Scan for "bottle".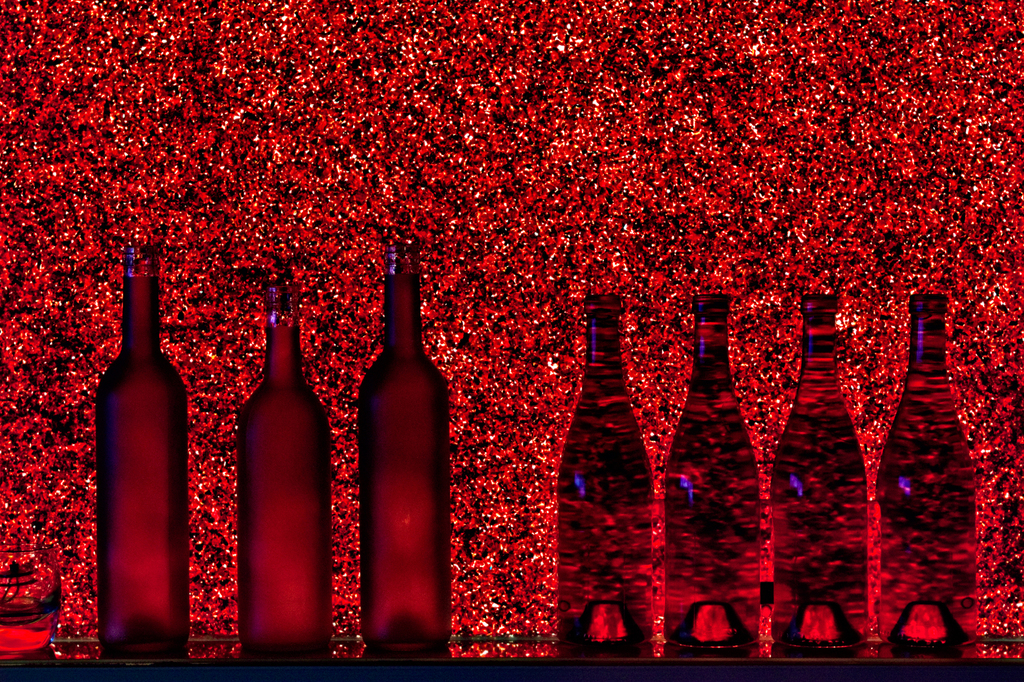
Scan result: (563,291,657,656).
